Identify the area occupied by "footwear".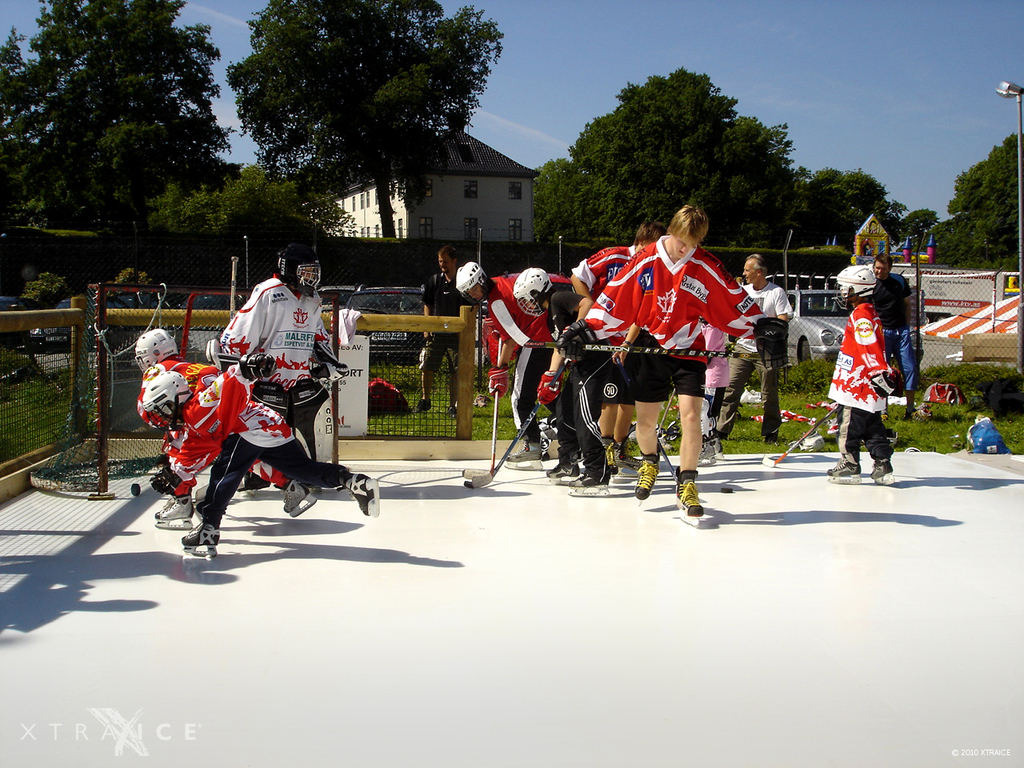
Area: l=607, t=438, r=622, b=474.
